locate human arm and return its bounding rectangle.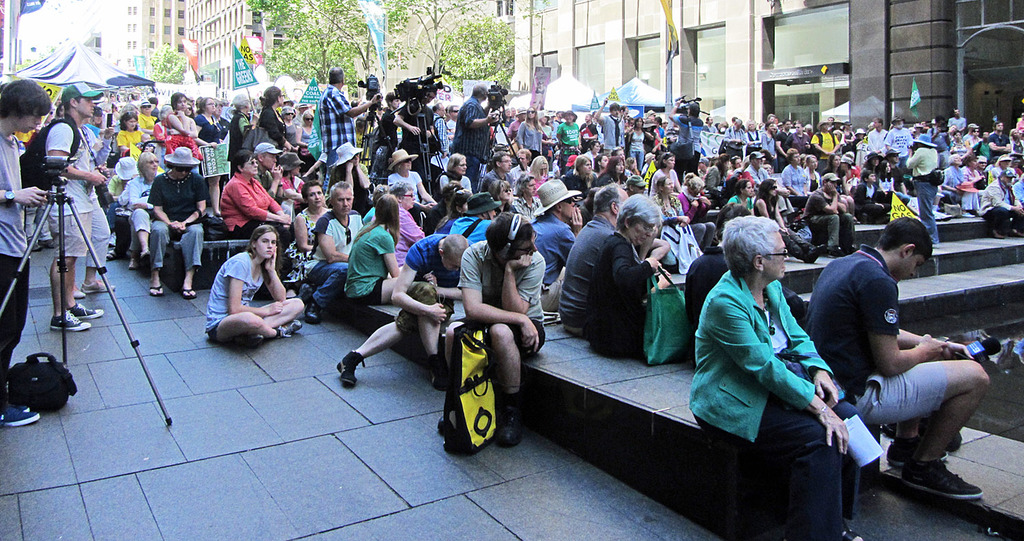
{"left": 703, "top": 303, "right": 851, "bottom": 452}.
